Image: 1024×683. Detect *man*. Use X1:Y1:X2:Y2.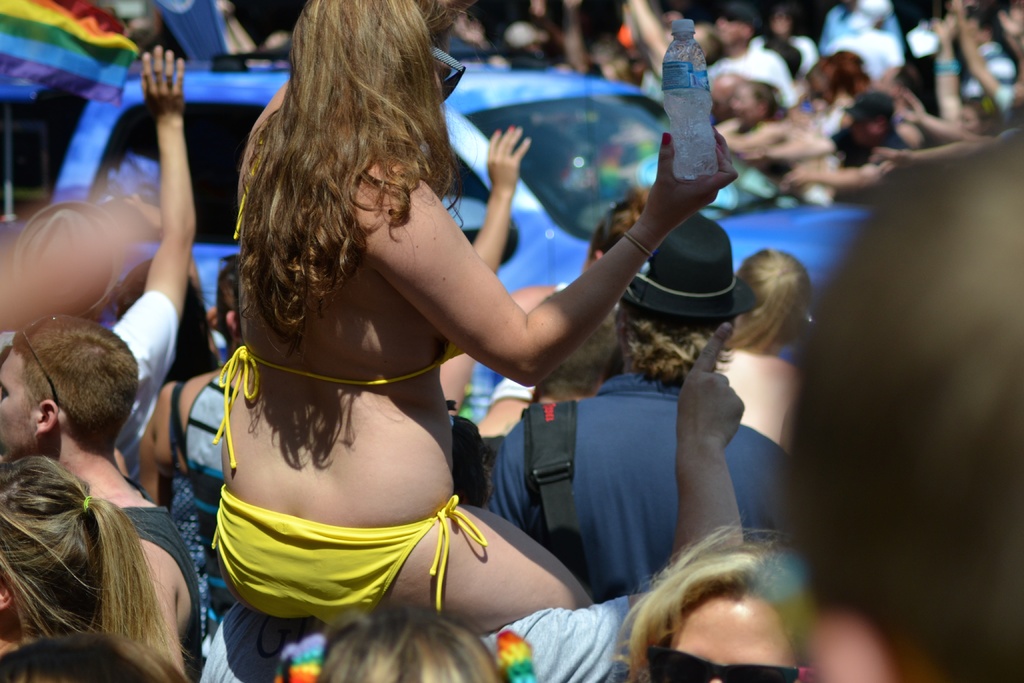
0:286:198:667.
